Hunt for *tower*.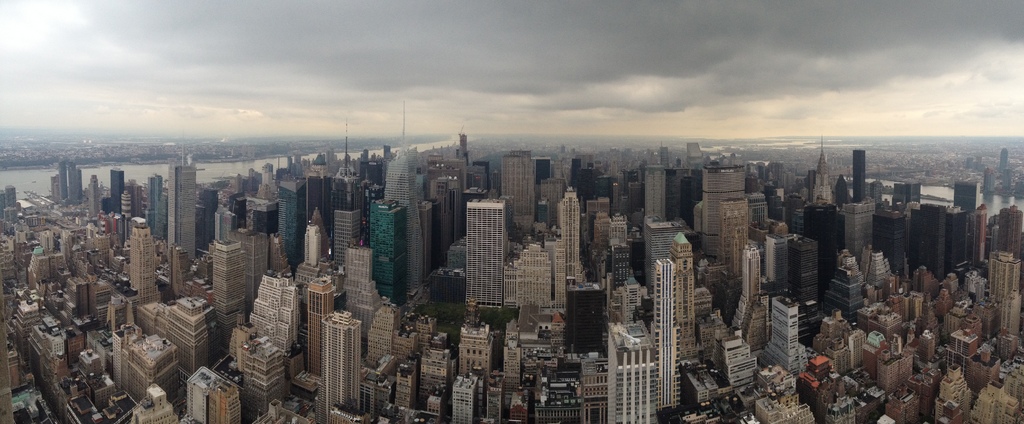
Hunted down at [70,167,86,212].
